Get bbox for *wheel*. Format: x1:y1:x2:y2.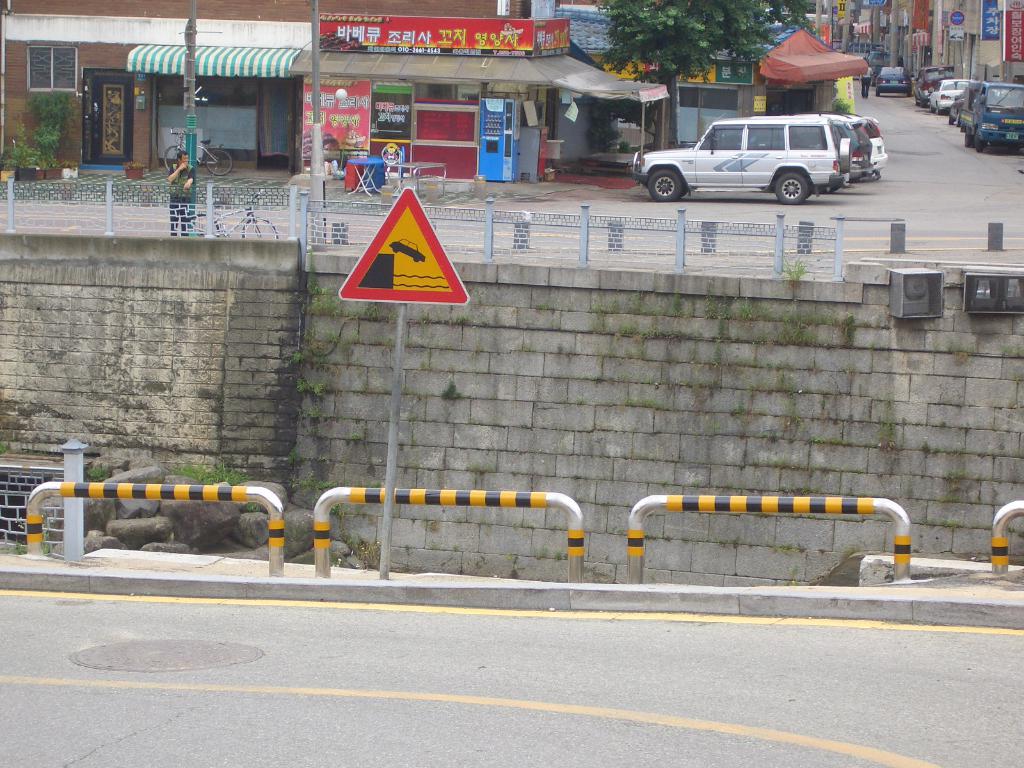
948:114:954:123.
